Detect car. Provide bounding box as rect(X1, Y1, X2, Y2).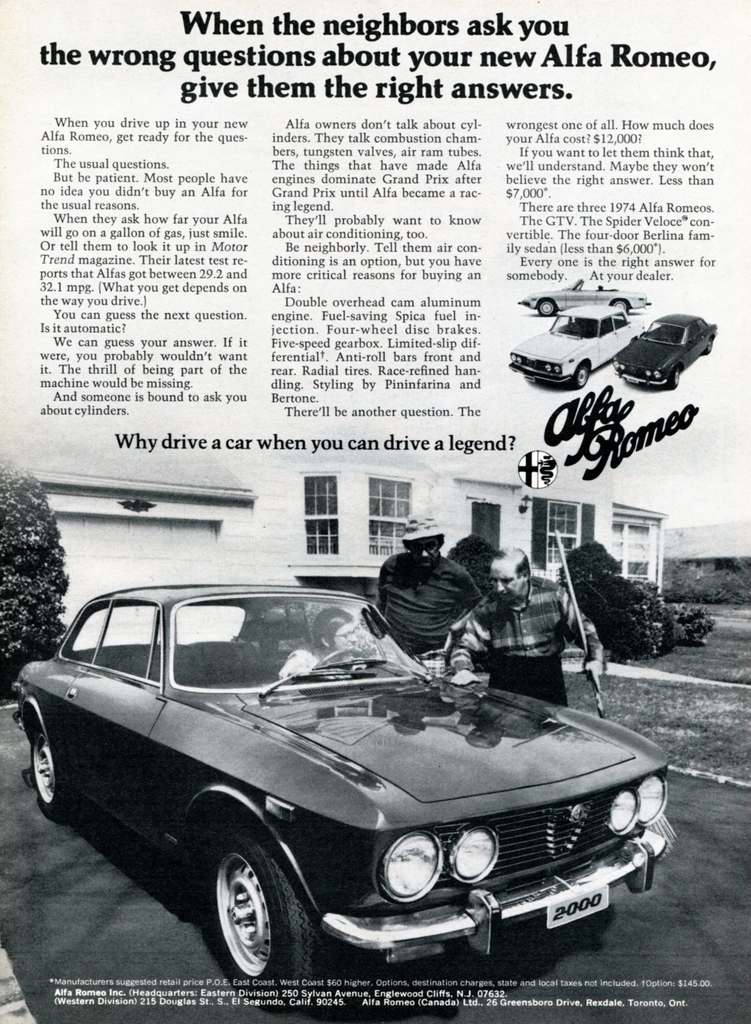
rect(7, 575, 675, 1012).
